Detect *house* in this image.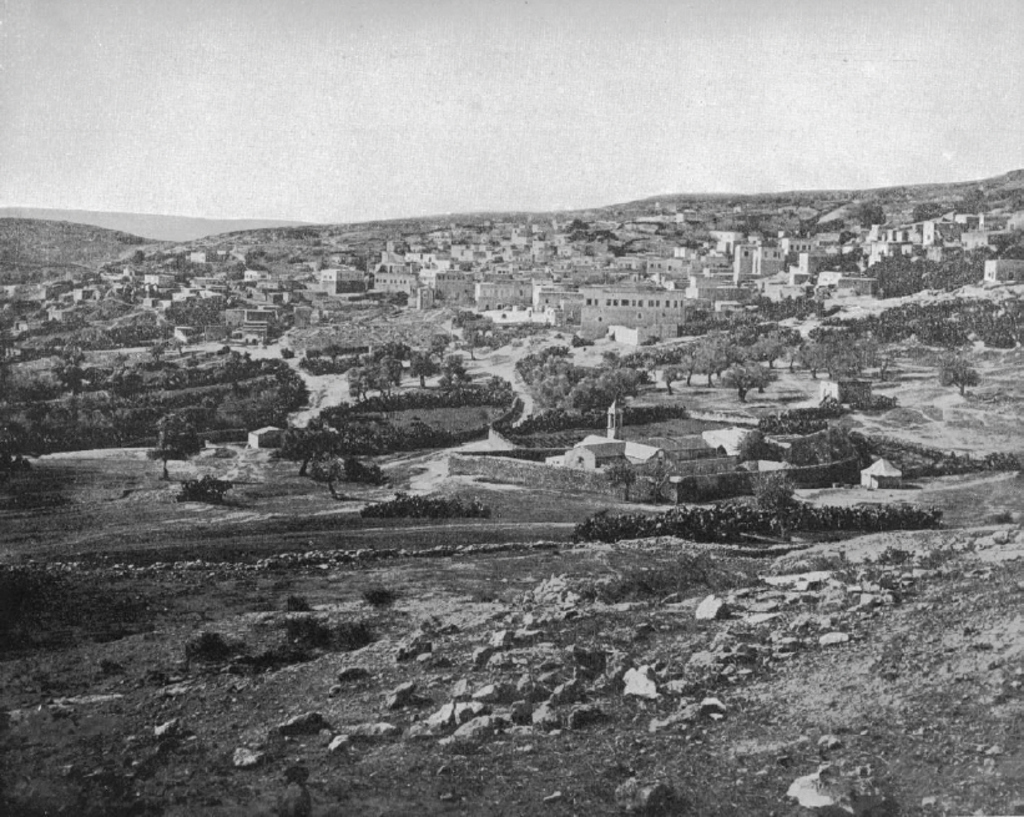
Detection: [953,210,980,246].
